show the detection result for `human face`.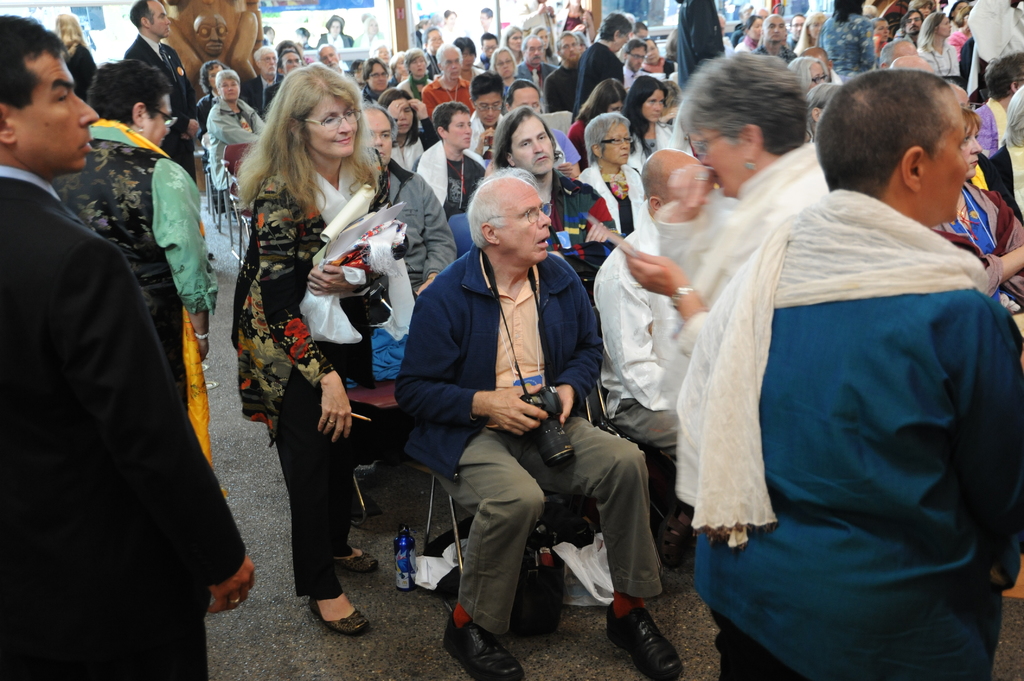
374/104/392/167.
